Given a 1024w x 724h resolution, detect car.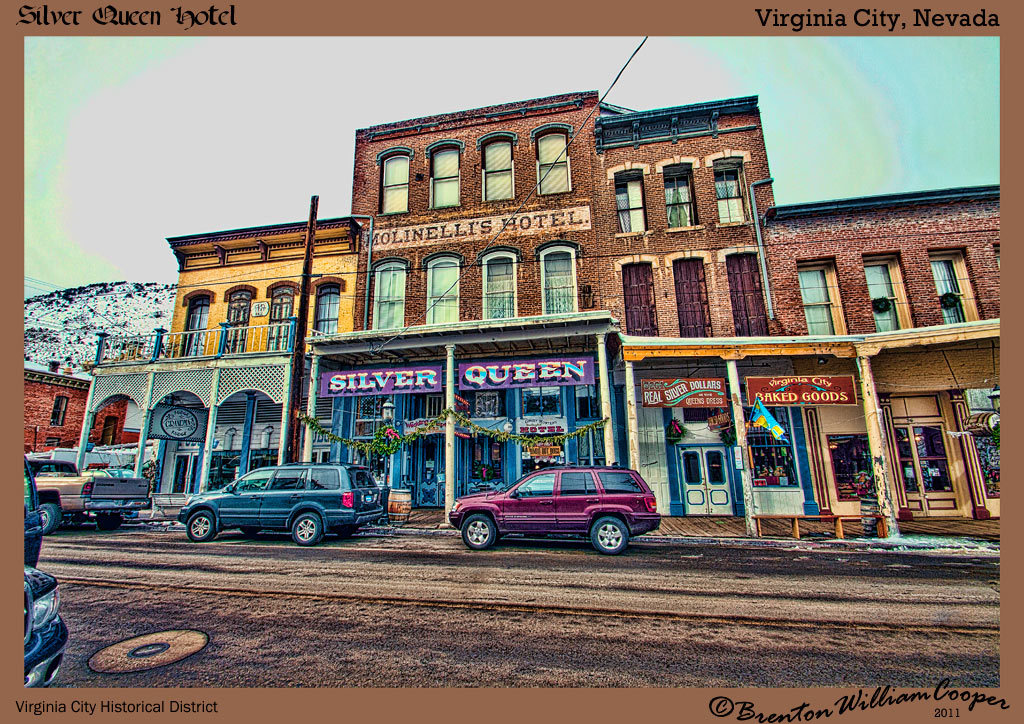
locate(174, 468, 375, 551).
